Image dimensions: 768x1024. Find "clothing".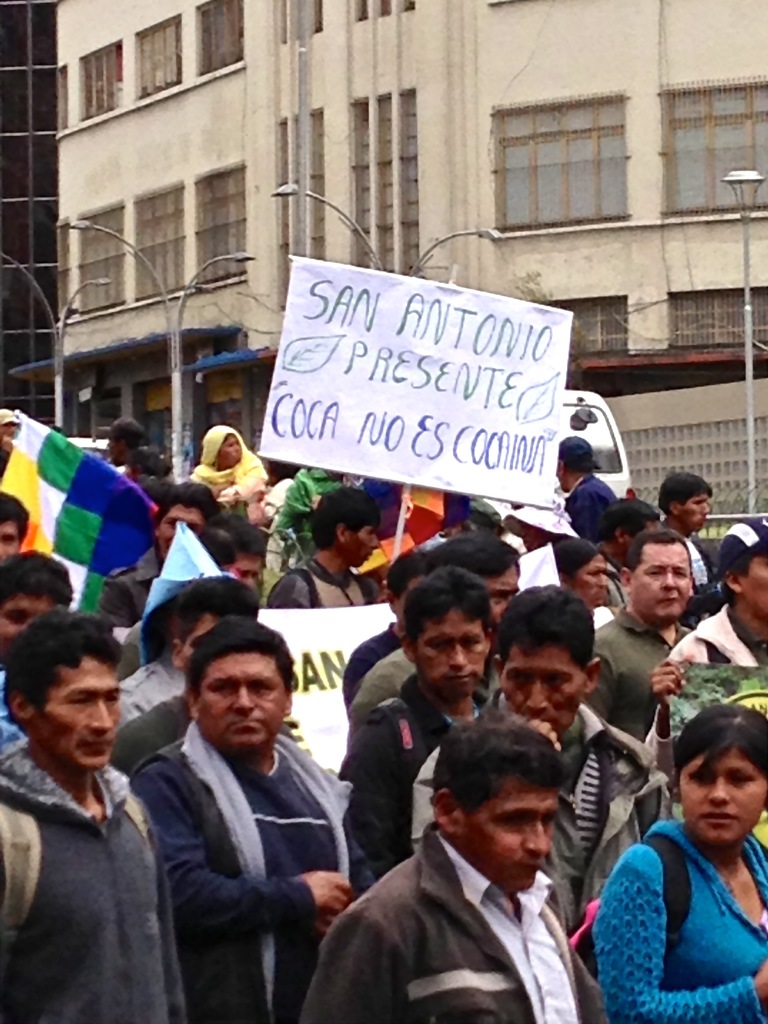
[565, 476, 616, 542].
